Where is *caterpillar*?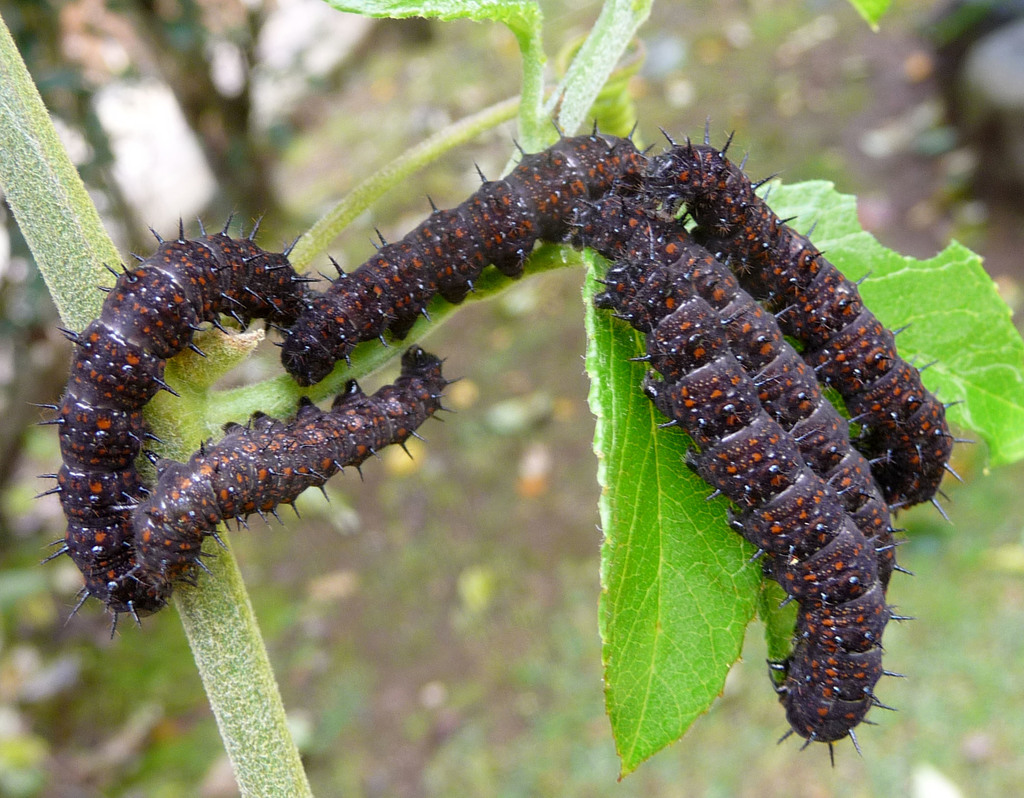
bbox=(628, 119, 975, 528).
